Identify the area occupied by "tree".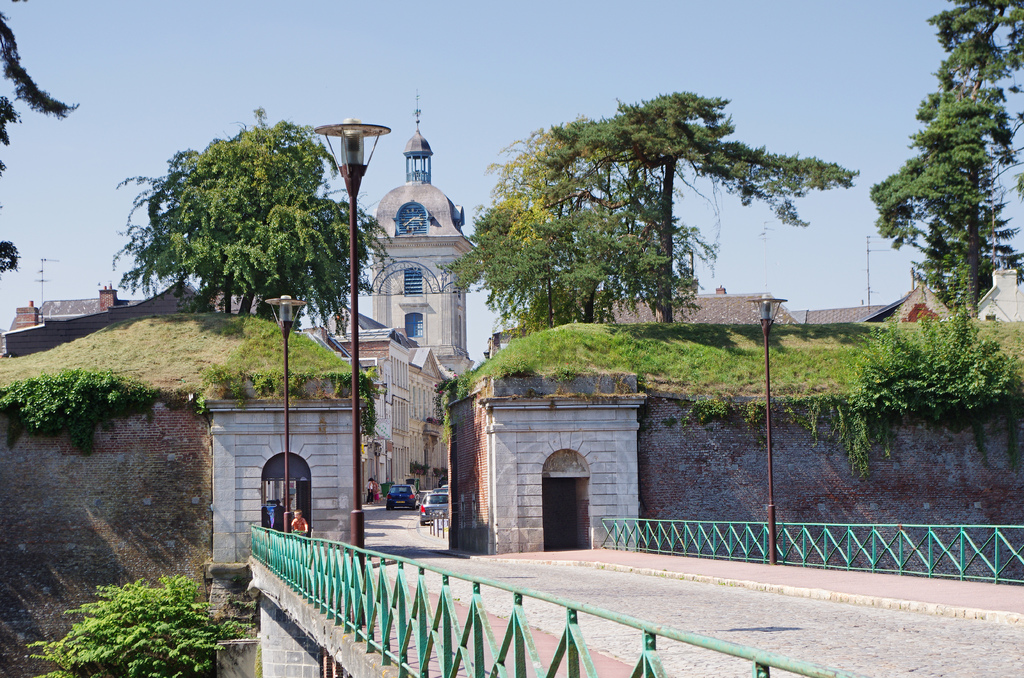
Area: bbox=[551, 89, 858, 323].
